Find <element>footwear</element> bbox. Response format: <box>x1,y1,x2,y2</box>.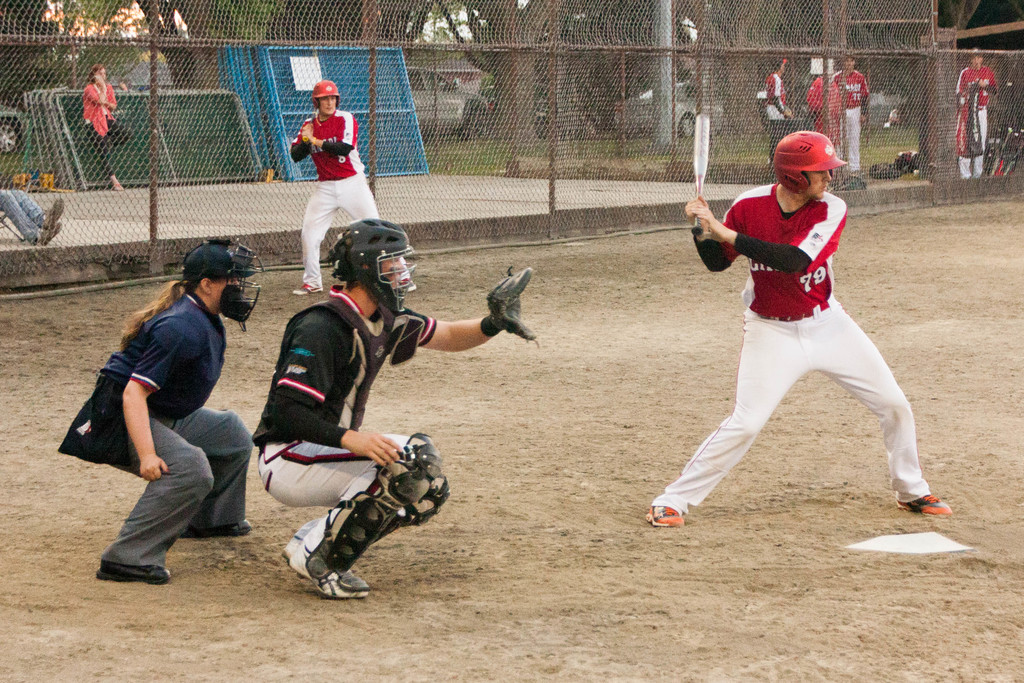
<box>33,222,63,248</box>.
